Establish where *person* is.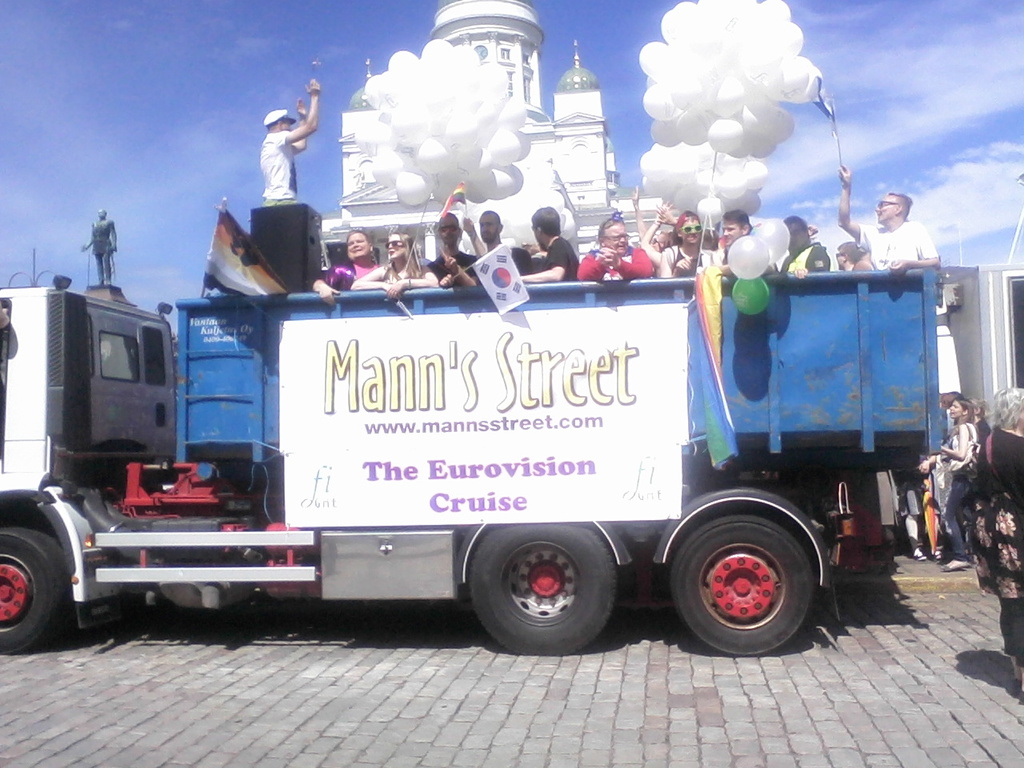
Established at (966, 398, 989, 494).
